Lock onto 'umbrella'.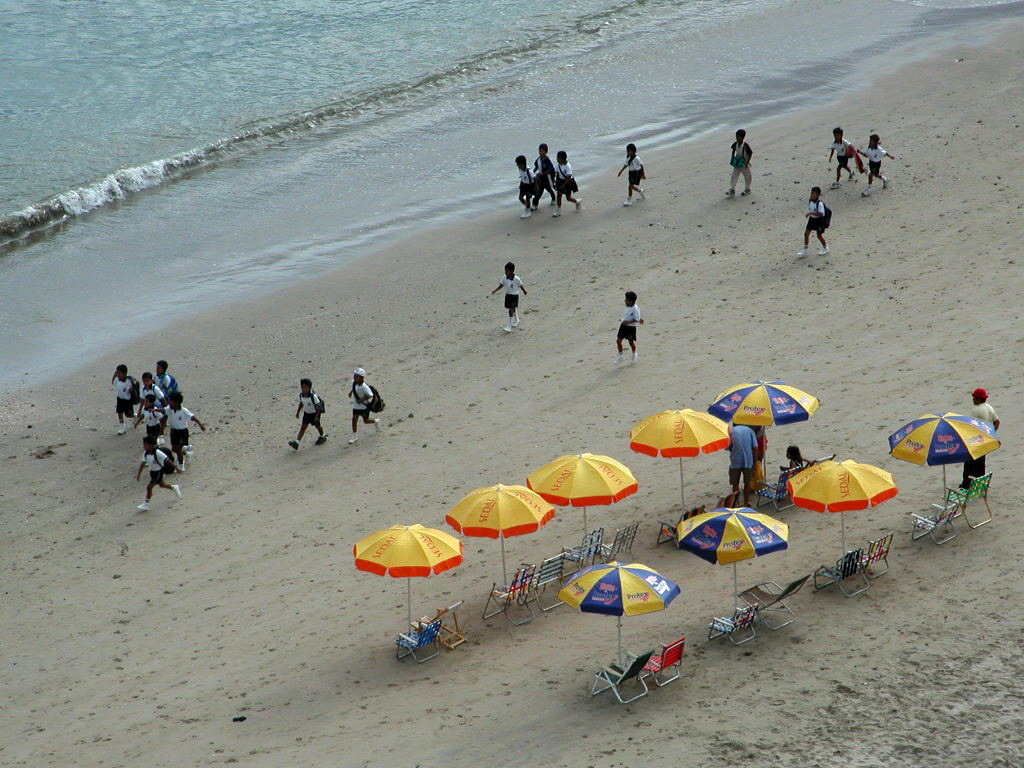
Locked: bbox(525, 453, 637, 536).
